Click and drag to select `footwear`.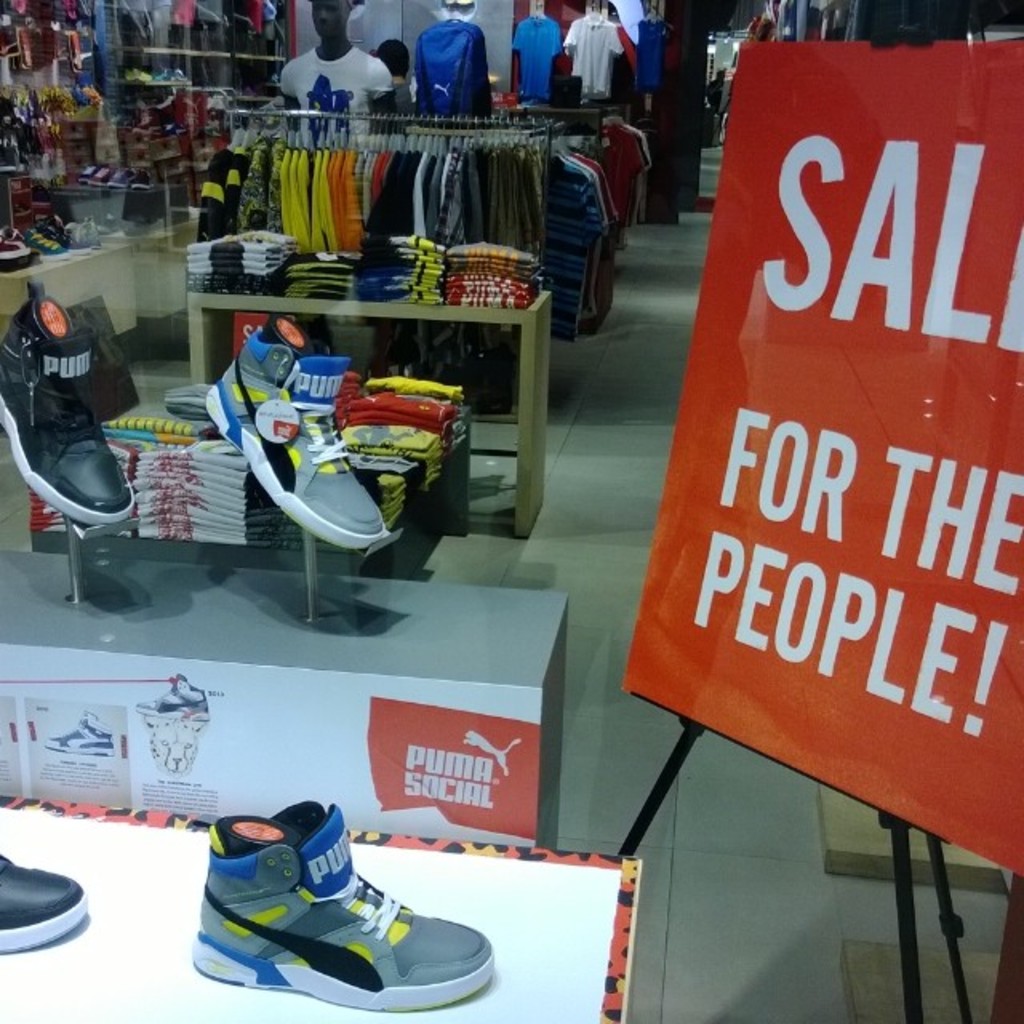
Selection: crop(0, 229, 45, 272).
